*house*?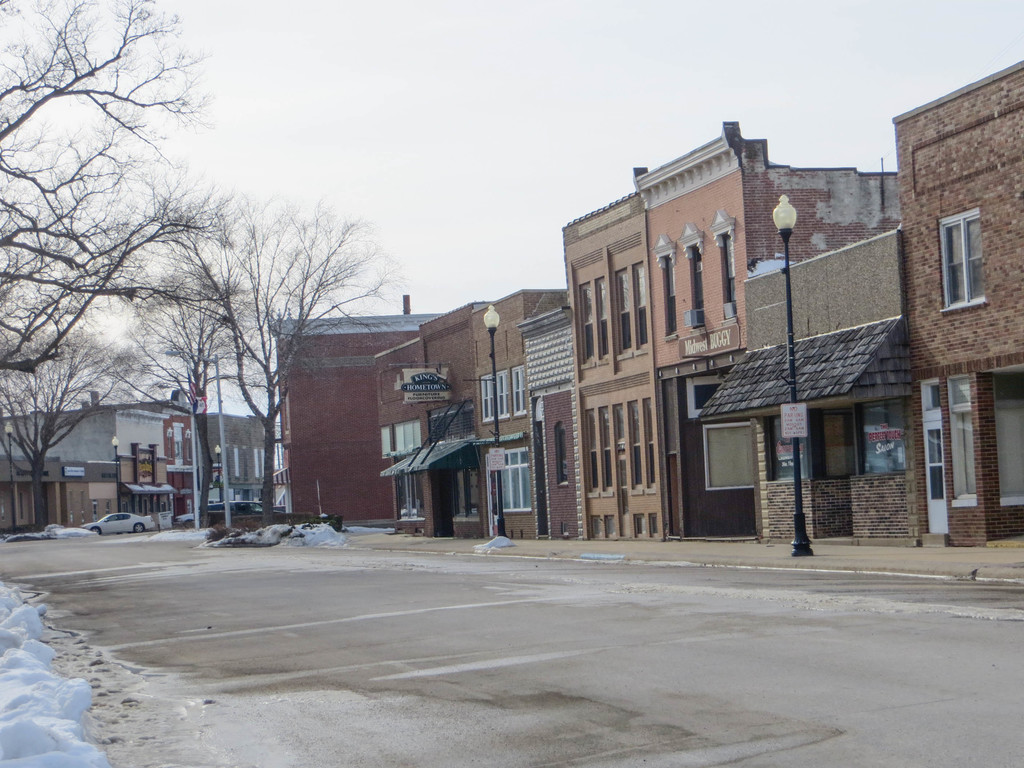
<region>414, 300, 496, 538</region>
